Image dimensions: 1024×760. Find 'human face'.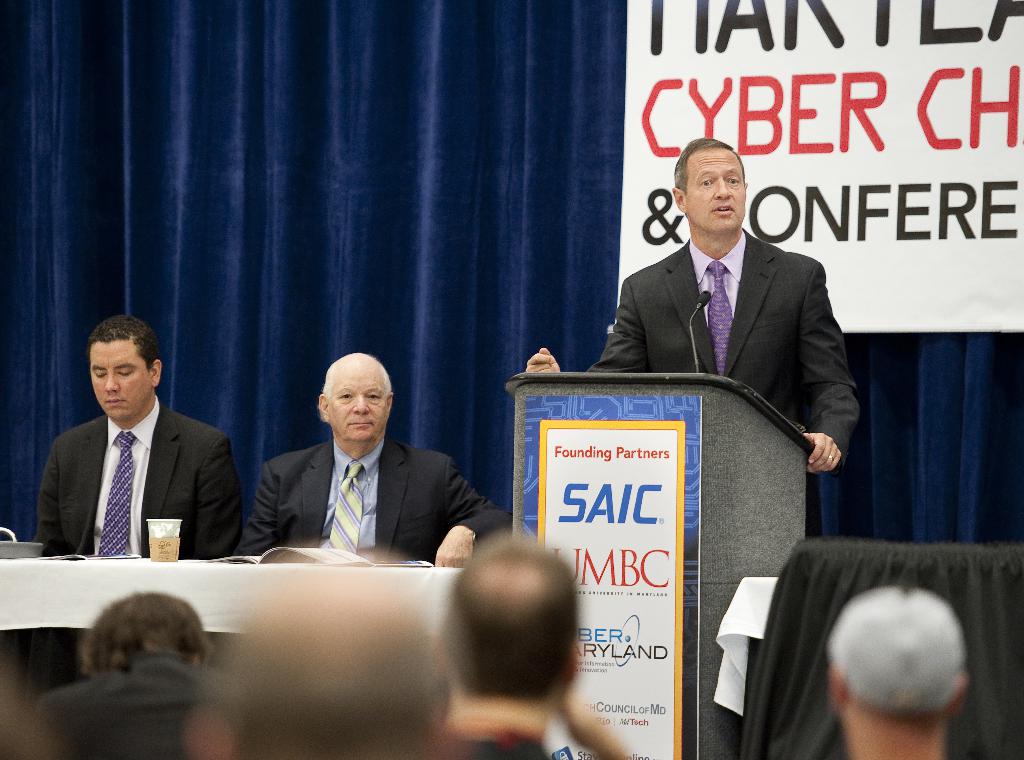
region(89, 339, 152, 422).
